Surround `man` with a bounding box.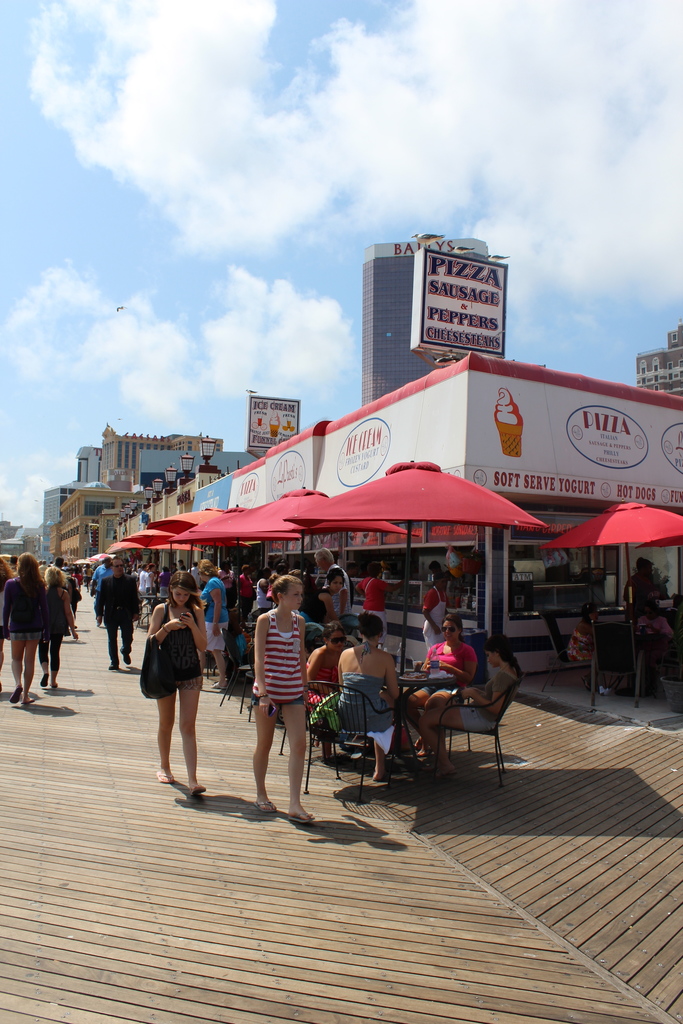
select_region(186, 561, 200, 587).
